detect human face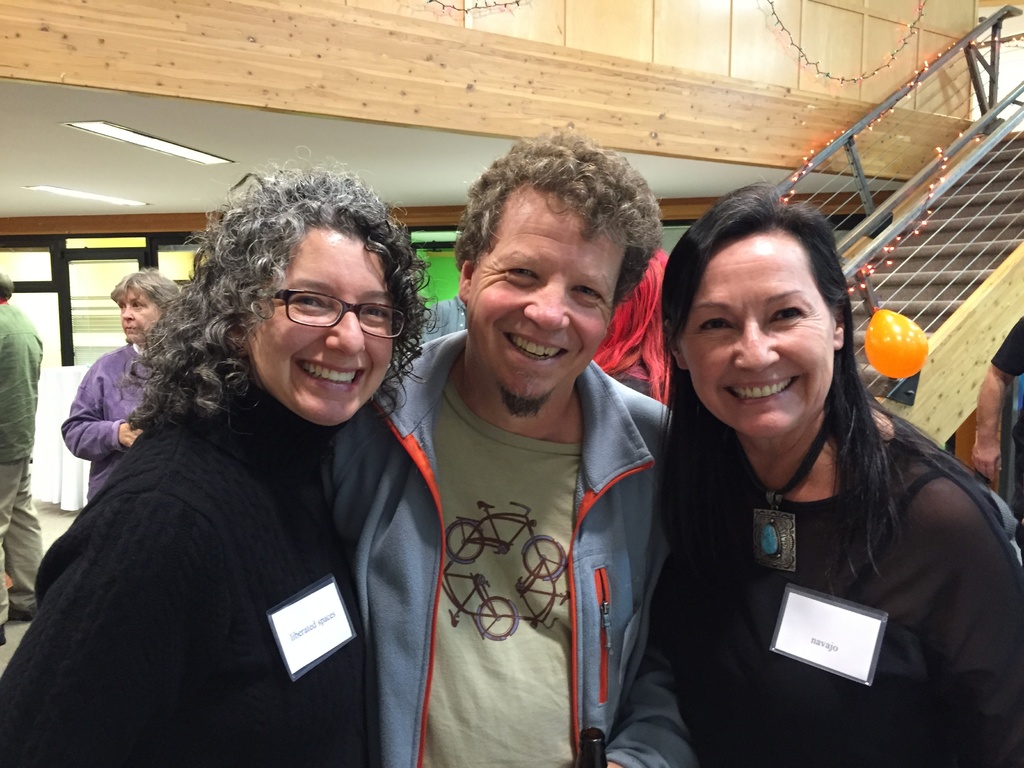
468 196 630 408
